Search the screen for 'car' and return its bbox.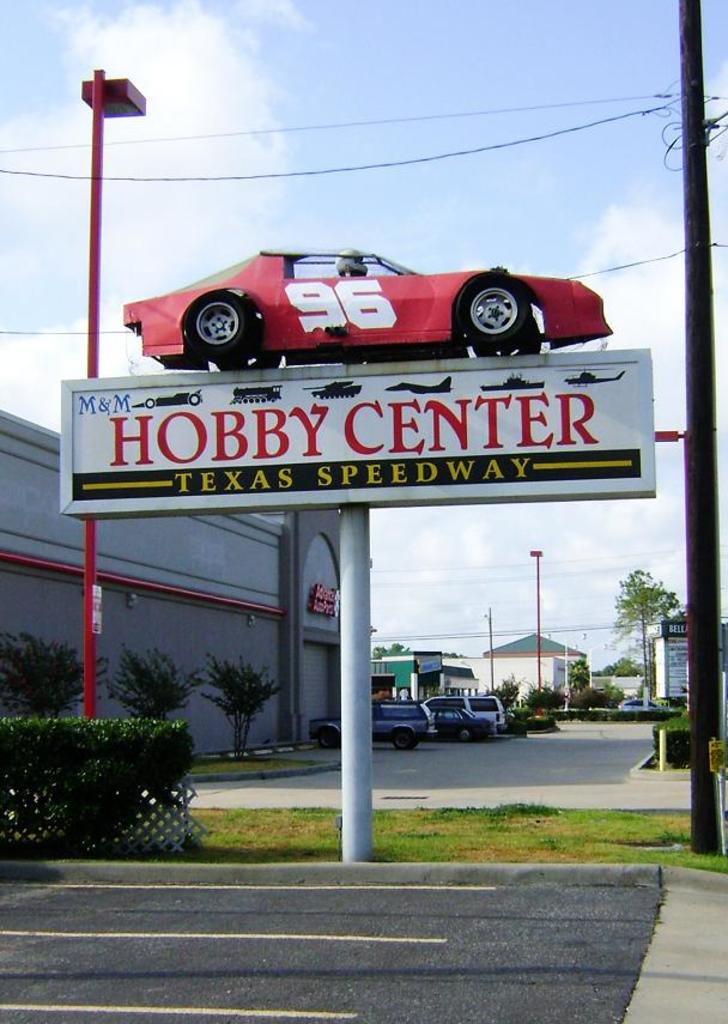
Found: rect(424, 691, 511, 725).
